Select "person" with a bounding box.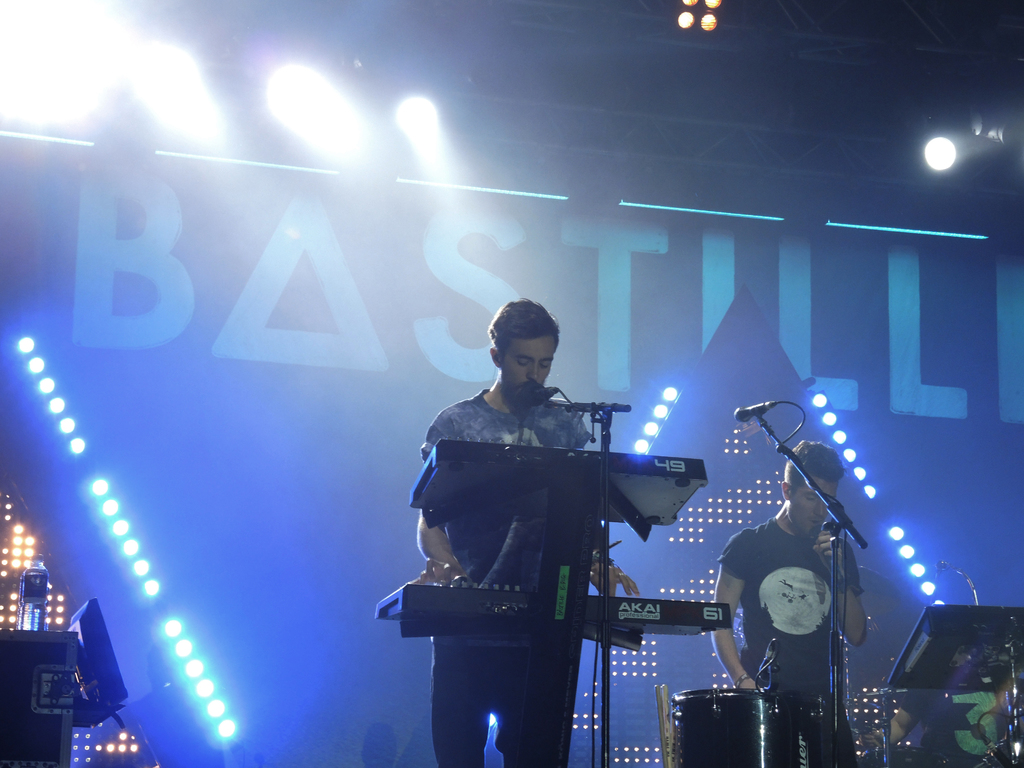
[878,684,1001,764].
